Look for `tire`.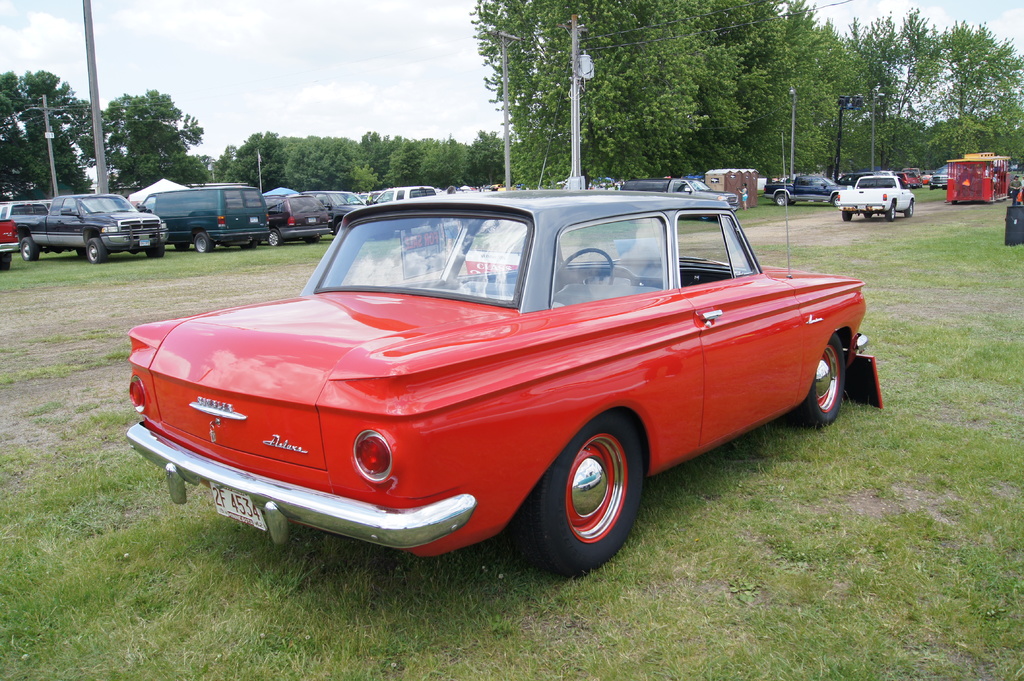
Found: region(147, 244, 166, 259).
